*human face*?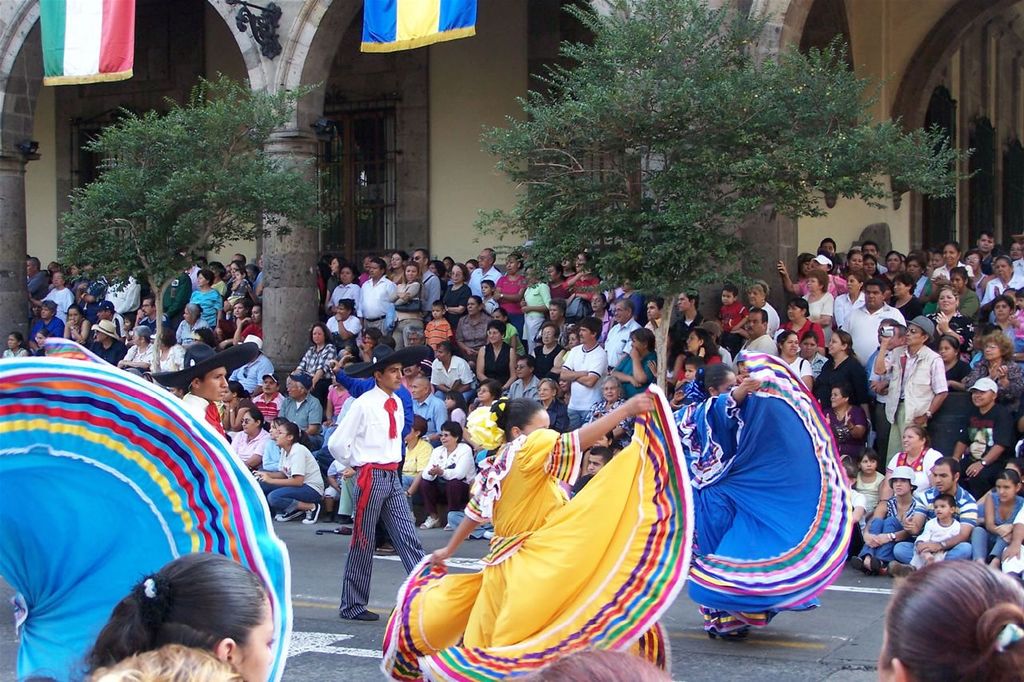
<region>489, 328, 499, 343</region>
